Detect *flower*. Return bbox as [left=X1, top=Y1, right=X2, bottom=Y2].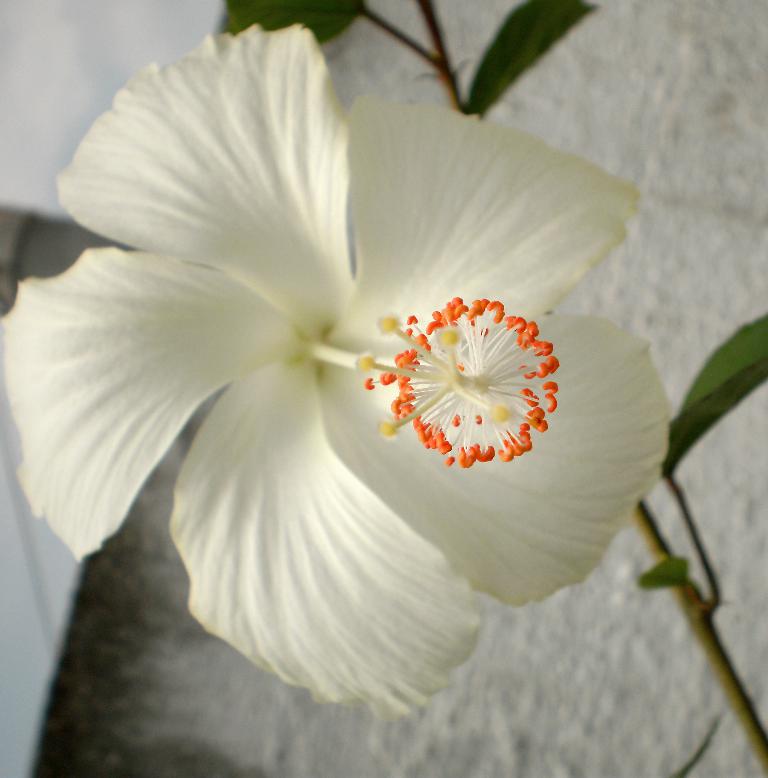
[left=24, top=34, right=672, bottom=739].
